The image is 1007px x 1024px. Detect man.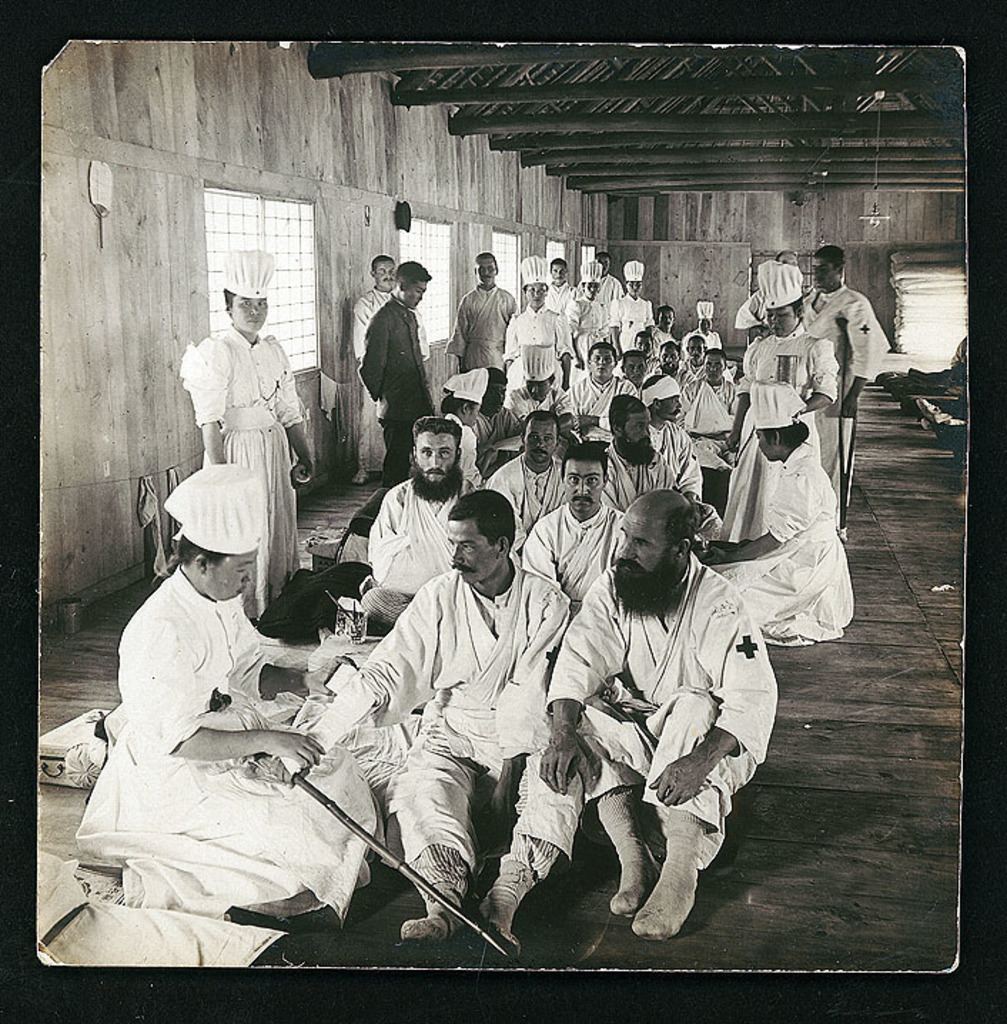
Detection: detection(441, 242, 519, 374).
